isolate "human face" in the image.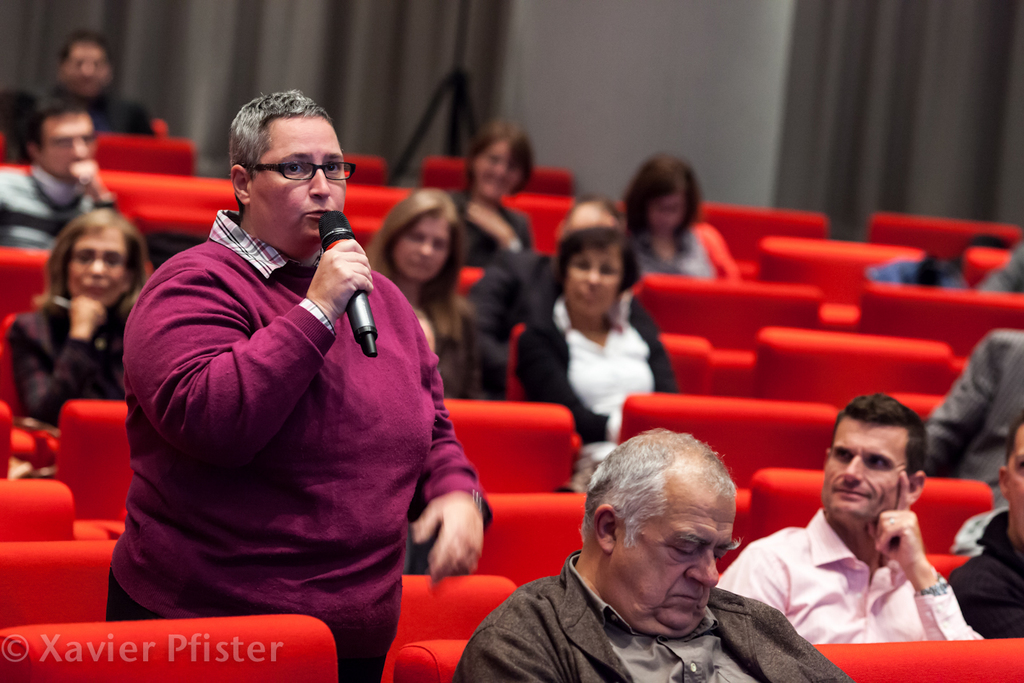
Isolated region: [826,421,909,512].
